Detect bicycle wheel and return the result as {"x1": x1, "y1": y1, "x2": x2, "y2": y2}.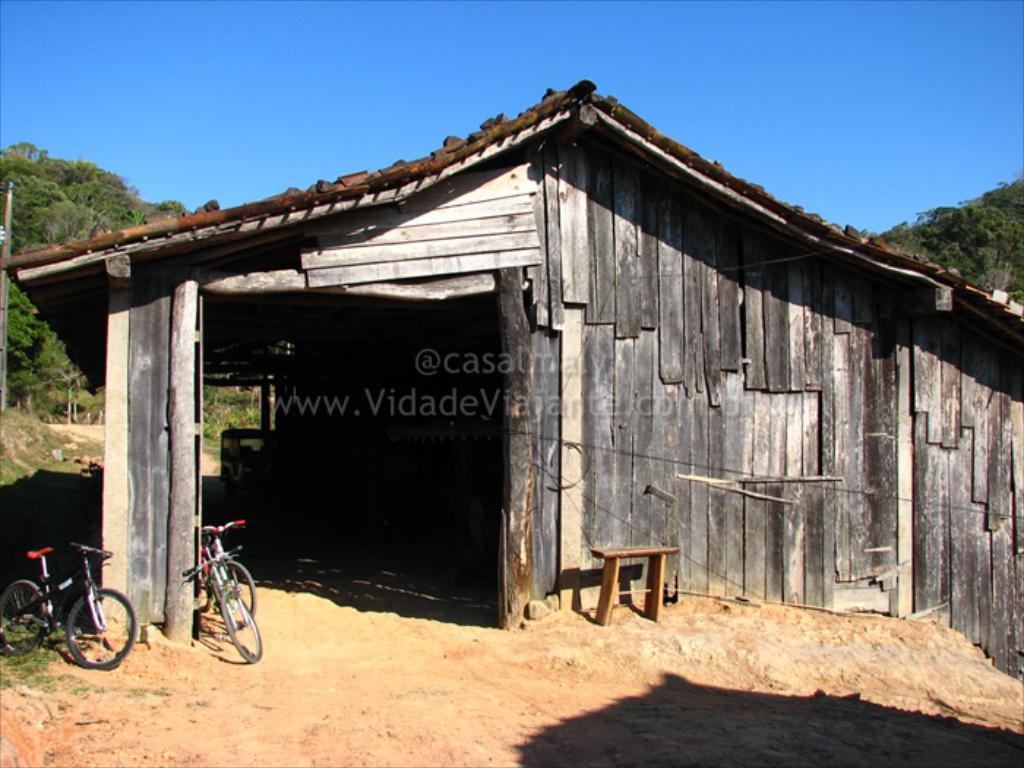
{"x1": 66, "y1": 591, "x2": 133, "y2": 670}.
